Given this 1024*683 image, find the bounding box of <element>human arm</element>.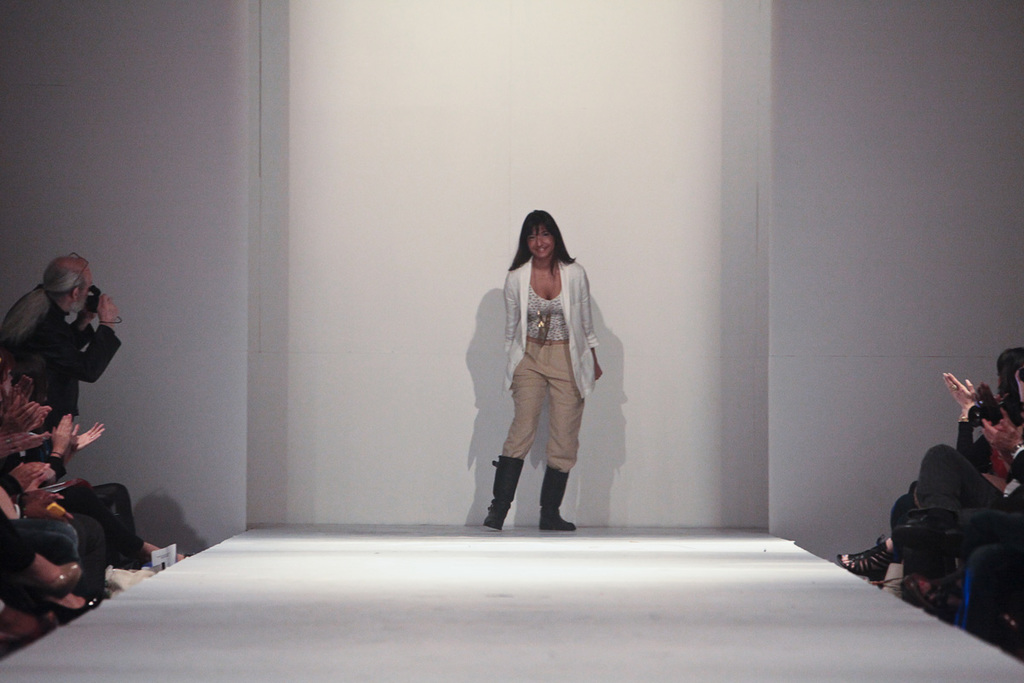
Rect(950, 370, 991, 466).
